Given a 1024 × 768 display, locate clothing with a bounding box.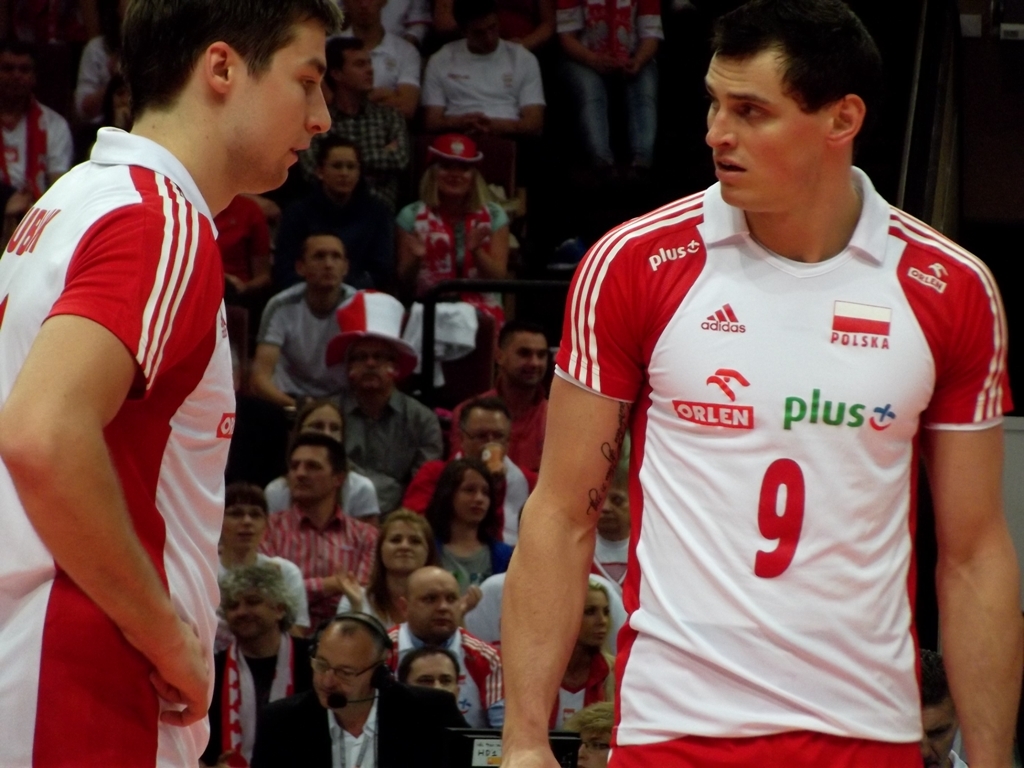
Located: [211, 550, 328, 636].
